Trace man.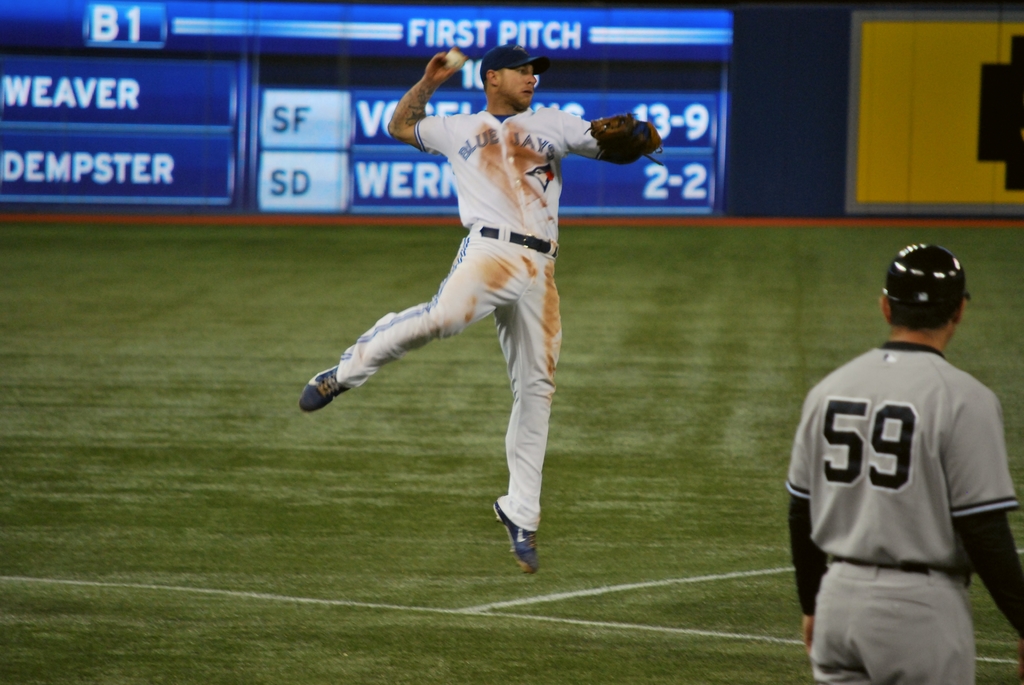
Traced to (x1=787, y1=242, x2=1023, y2=684).
